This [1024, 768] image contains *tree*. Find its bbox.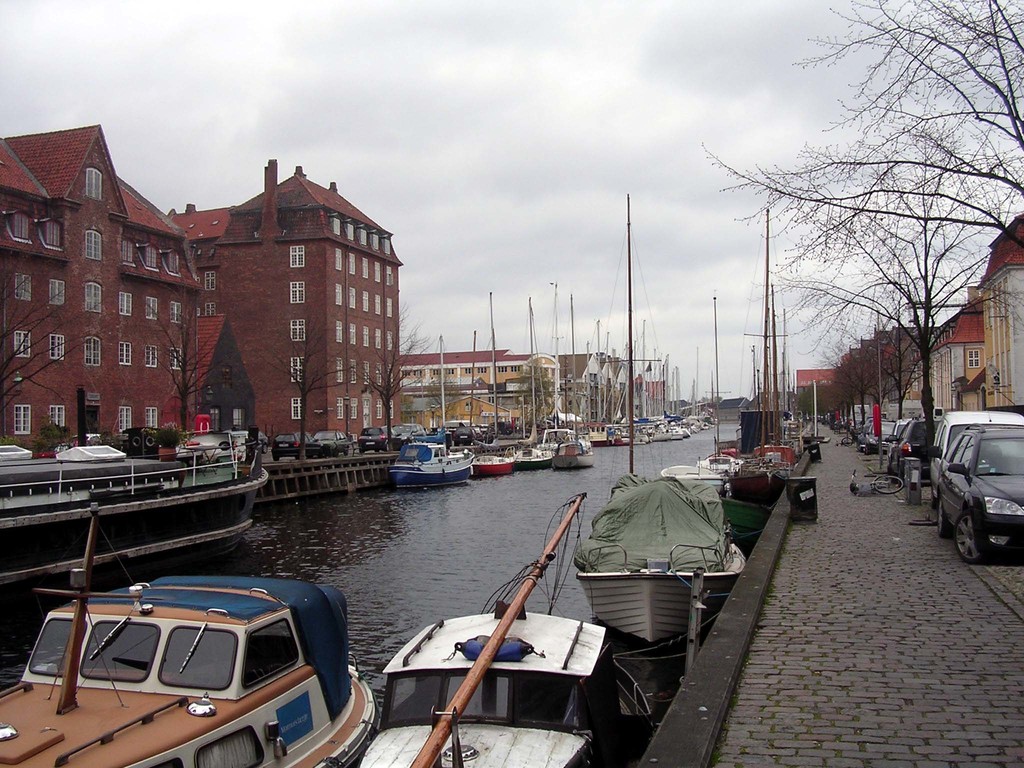
(left=116, top=257, right=259, bottom=441).
